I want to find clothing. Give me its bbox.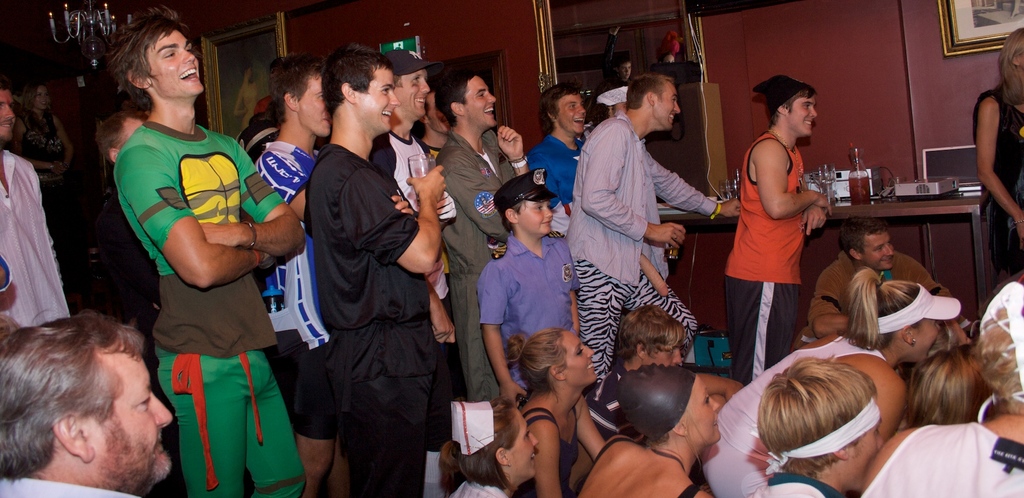
bbox=[744, 476, 843, 497].
